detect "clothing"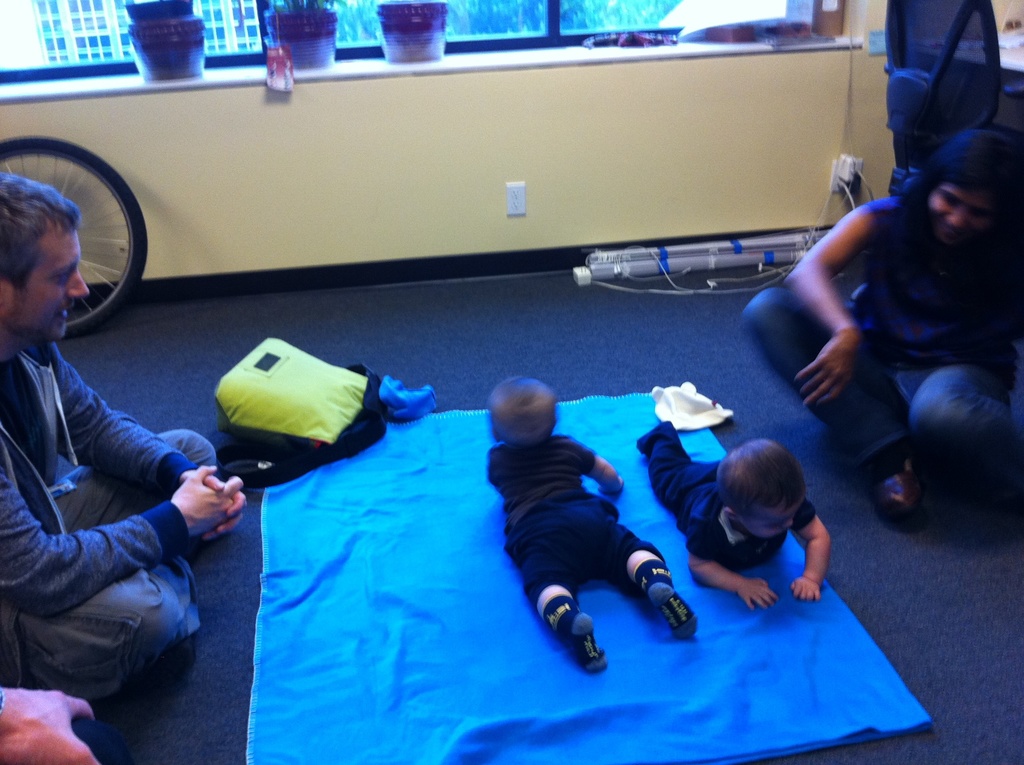
735/186/1023/505
